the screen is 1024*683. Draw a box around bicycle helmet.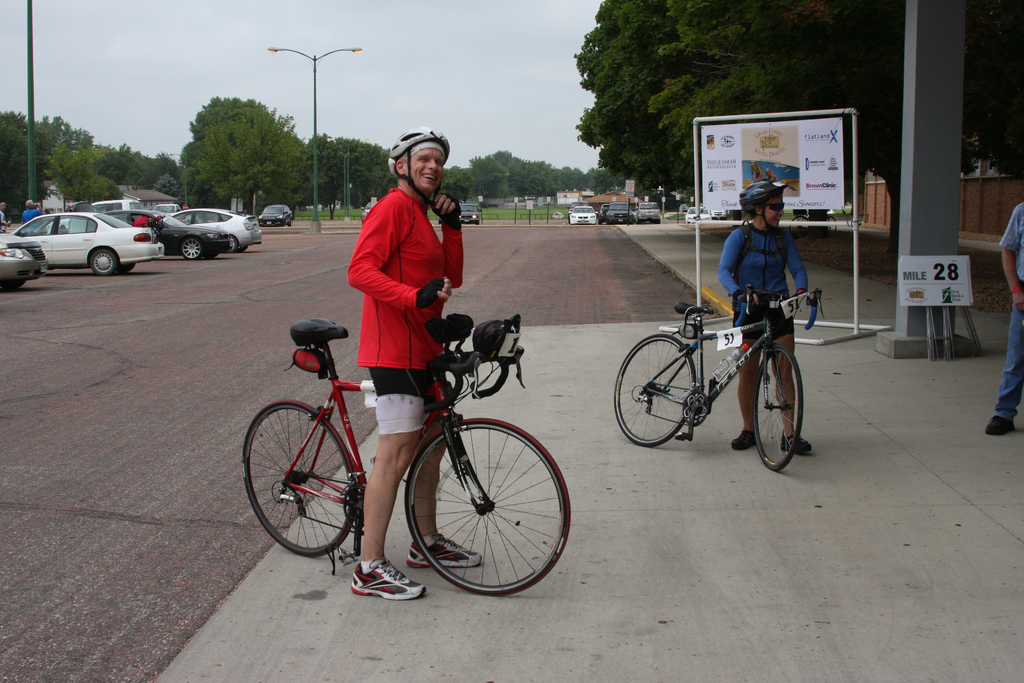
[740,180,789,233].
